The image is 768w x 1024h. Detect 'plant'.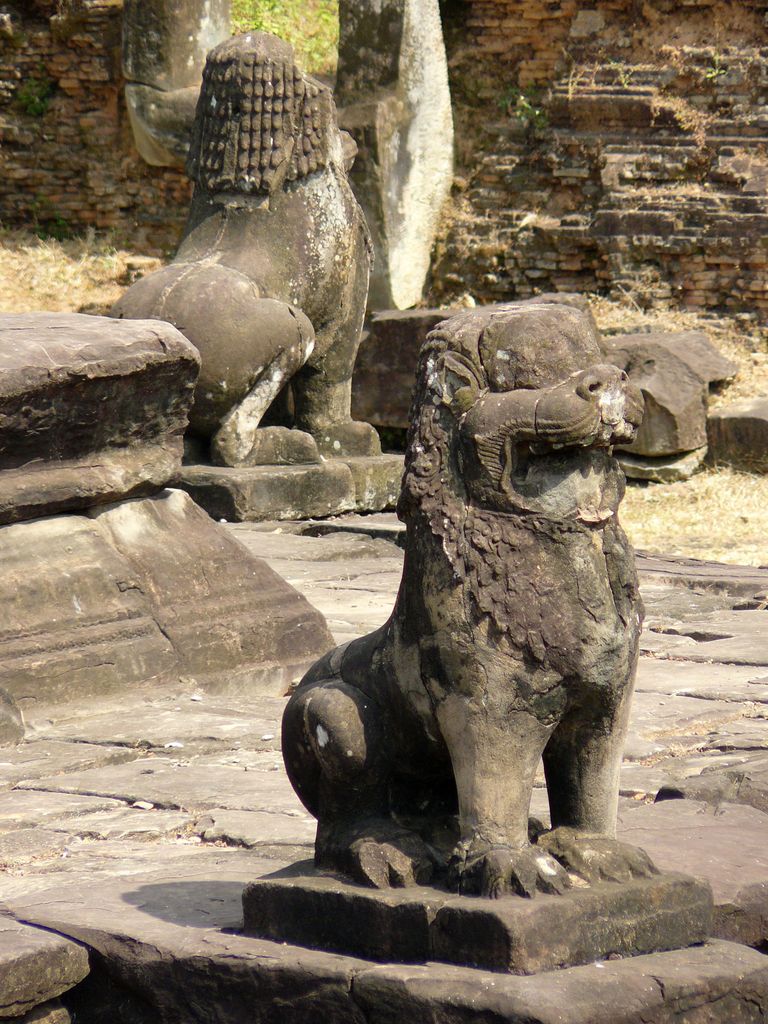
Detection: 560/131/603/163.
